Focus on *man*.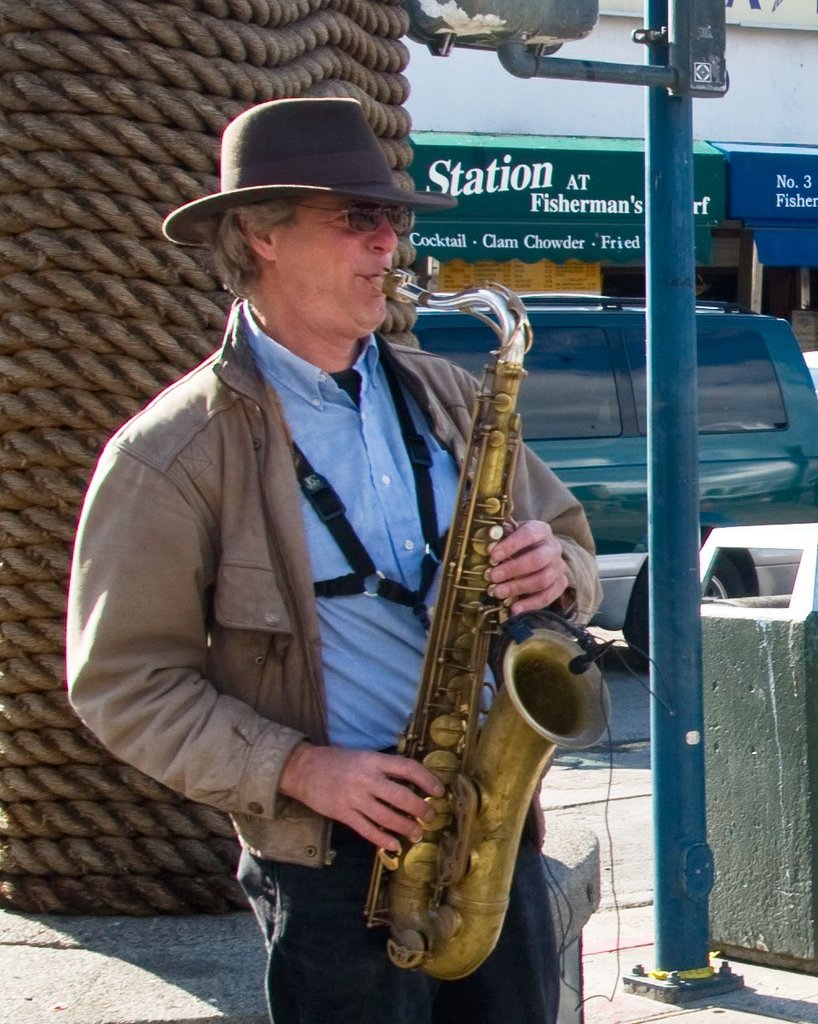
Focused at (134, 44, 593, 1023).
